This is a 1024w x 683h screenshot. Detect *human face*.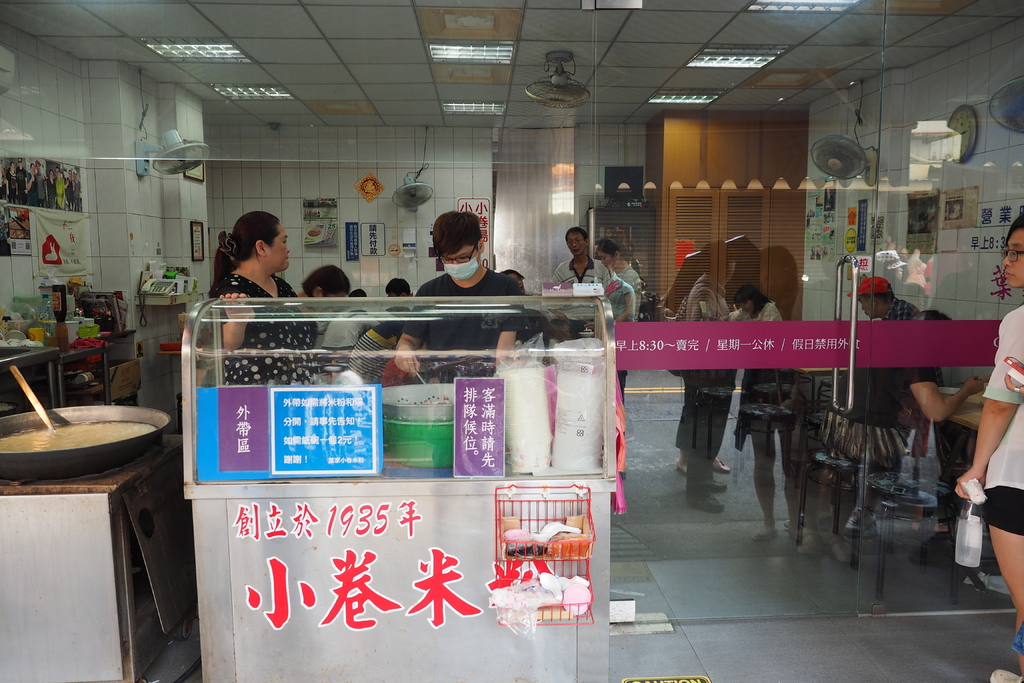
rect(566, 230, 584, 254).
